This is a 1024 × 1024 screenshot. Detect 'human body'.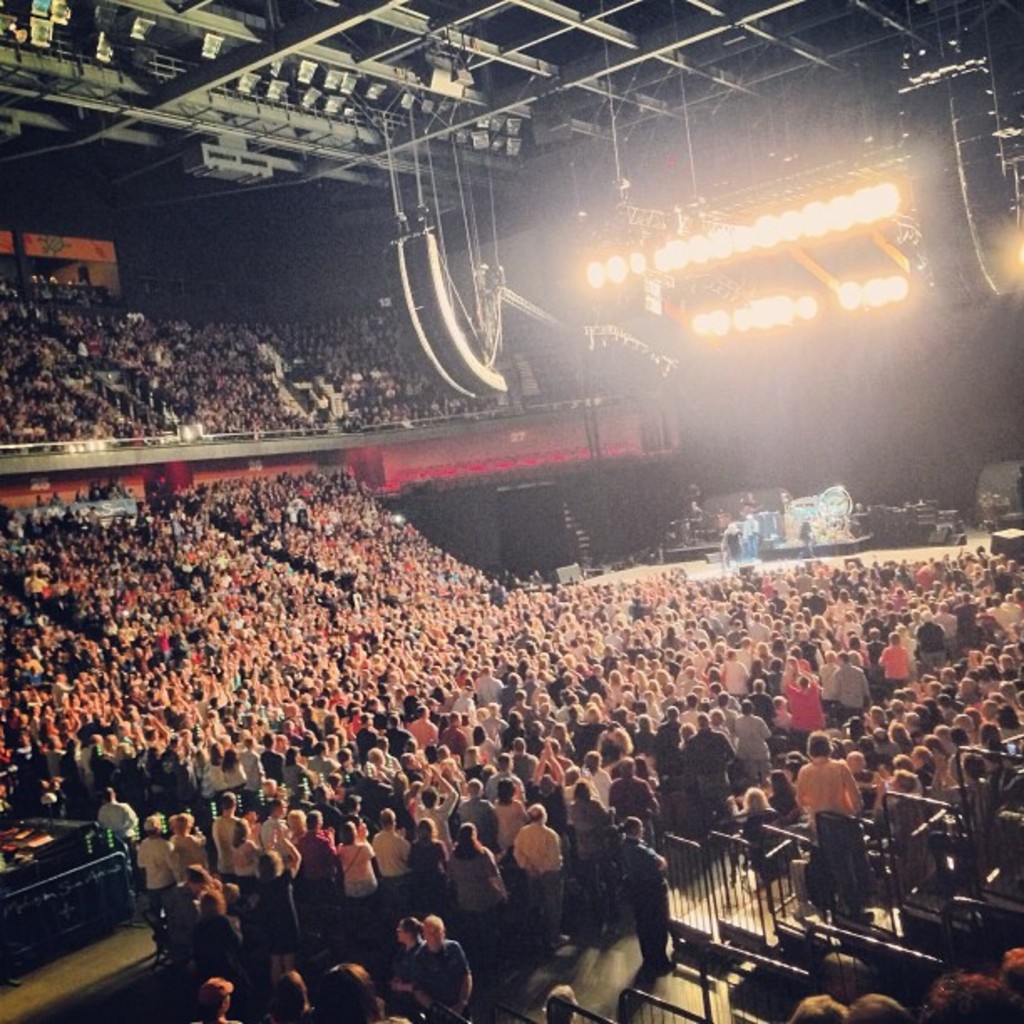
left=569, top=773, right=607, bottom=882.
